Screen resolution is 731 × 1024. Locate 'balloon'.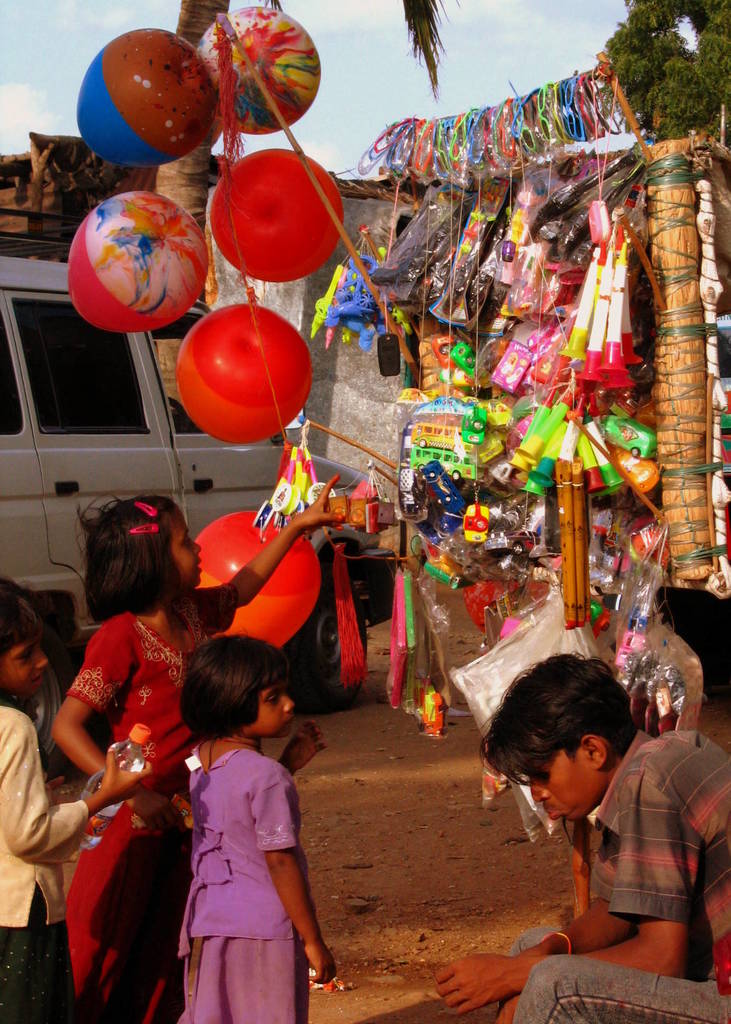
Rect(198, 3, 326, 132).
